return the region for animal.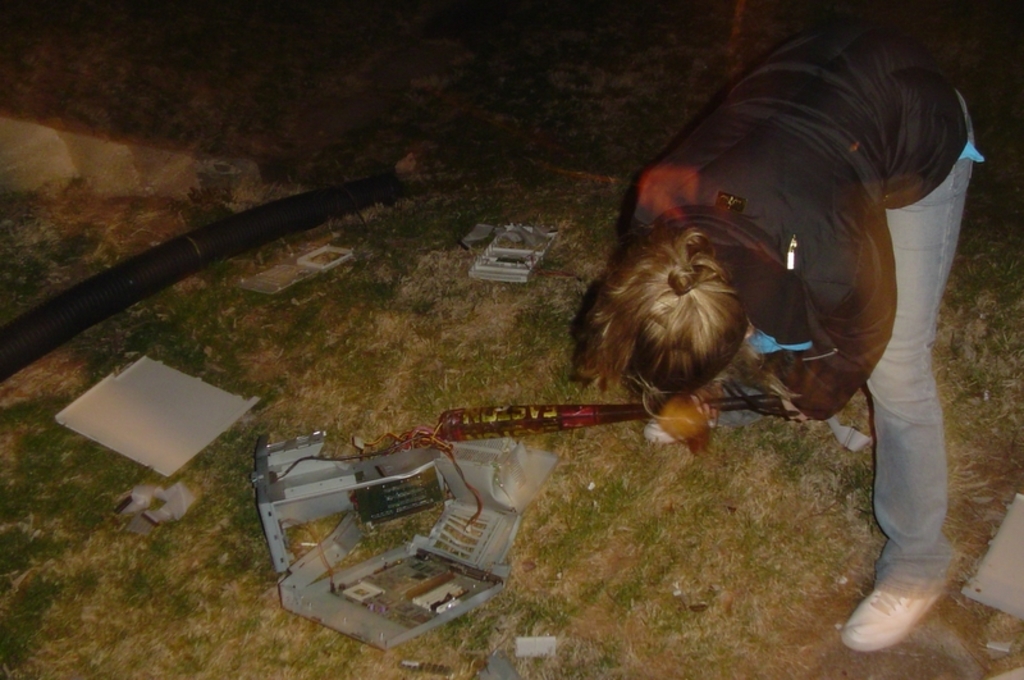
(641,323,813,460).
